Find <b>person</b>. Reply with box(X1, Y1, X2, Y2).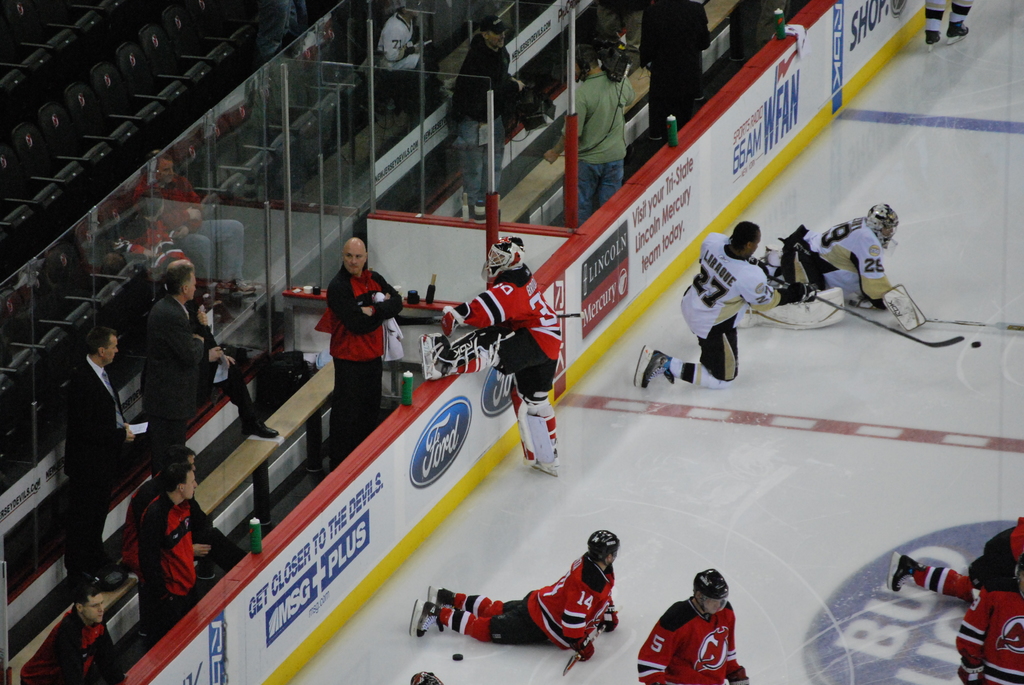
box(138, 462, 195, 645).
